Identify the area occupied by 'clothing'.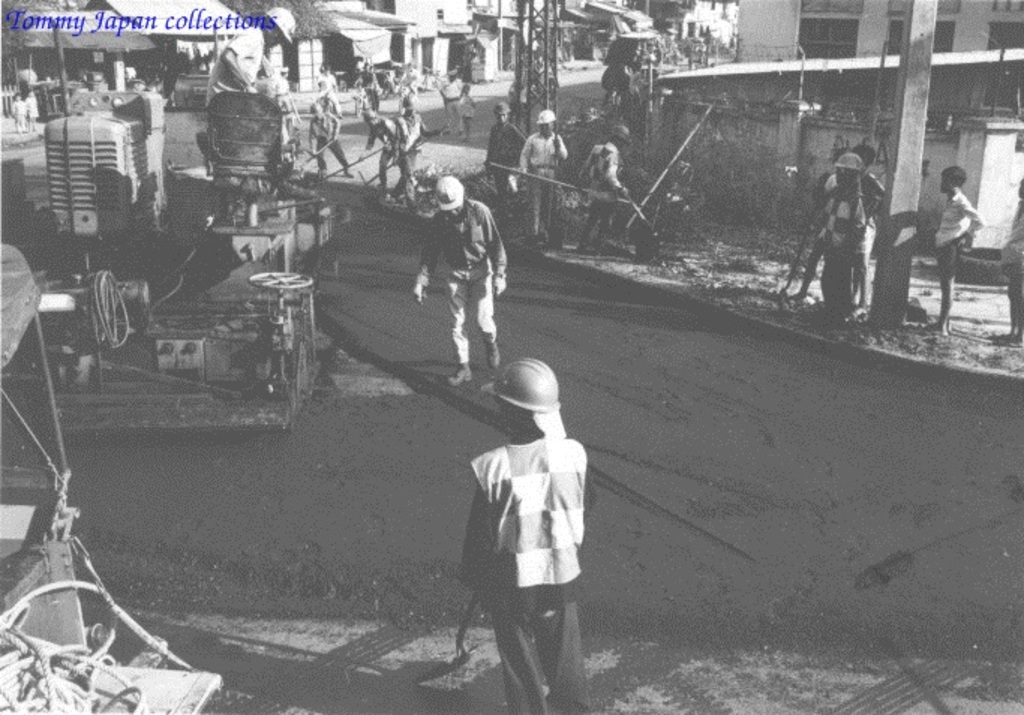
Area: Rect(483, 117, 522, 183).
